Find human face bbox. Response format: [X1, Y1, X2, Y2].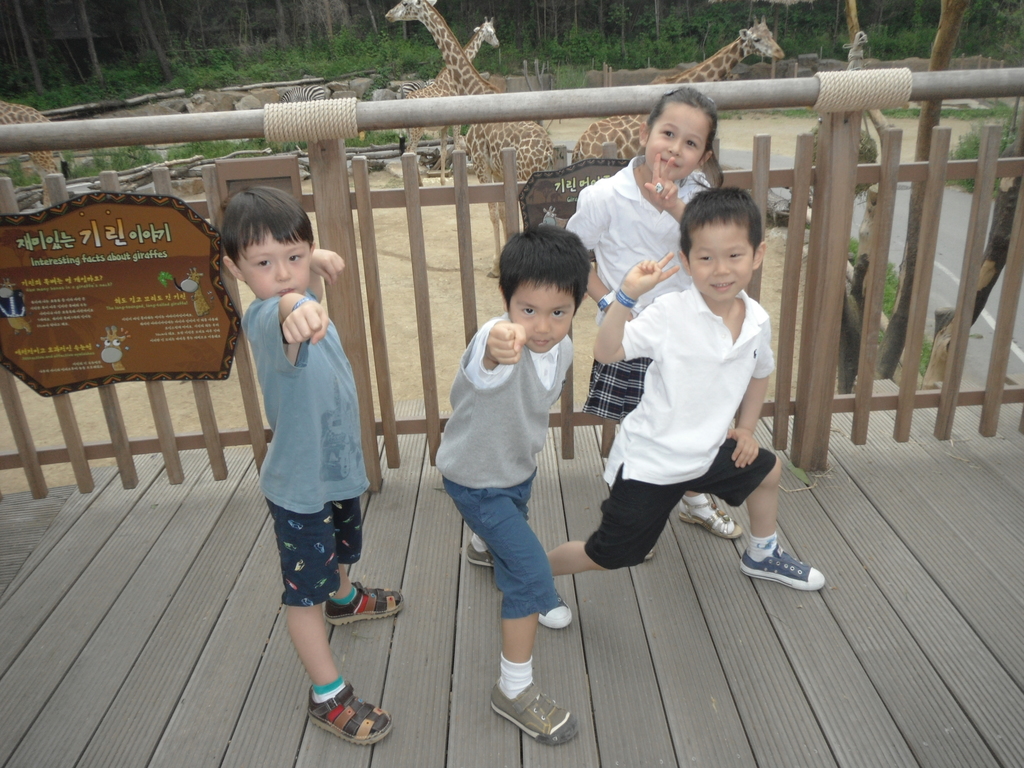
[690, 223, 753, 302].
